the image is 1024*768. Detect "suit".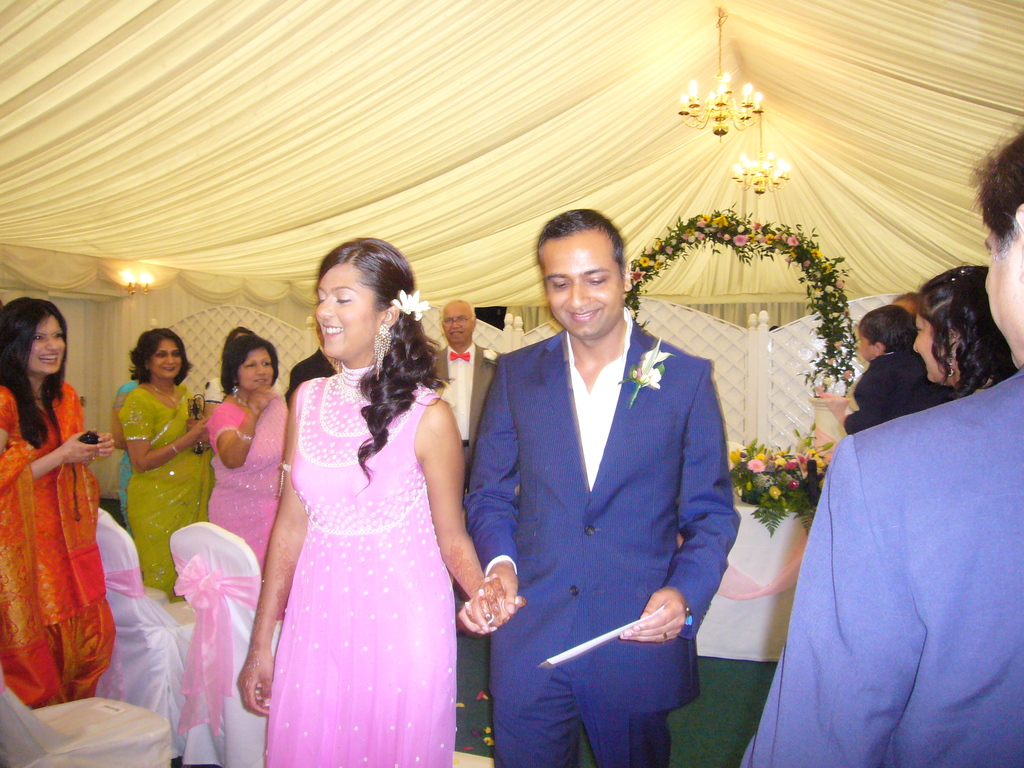
Detection: 463,304,737,767.
